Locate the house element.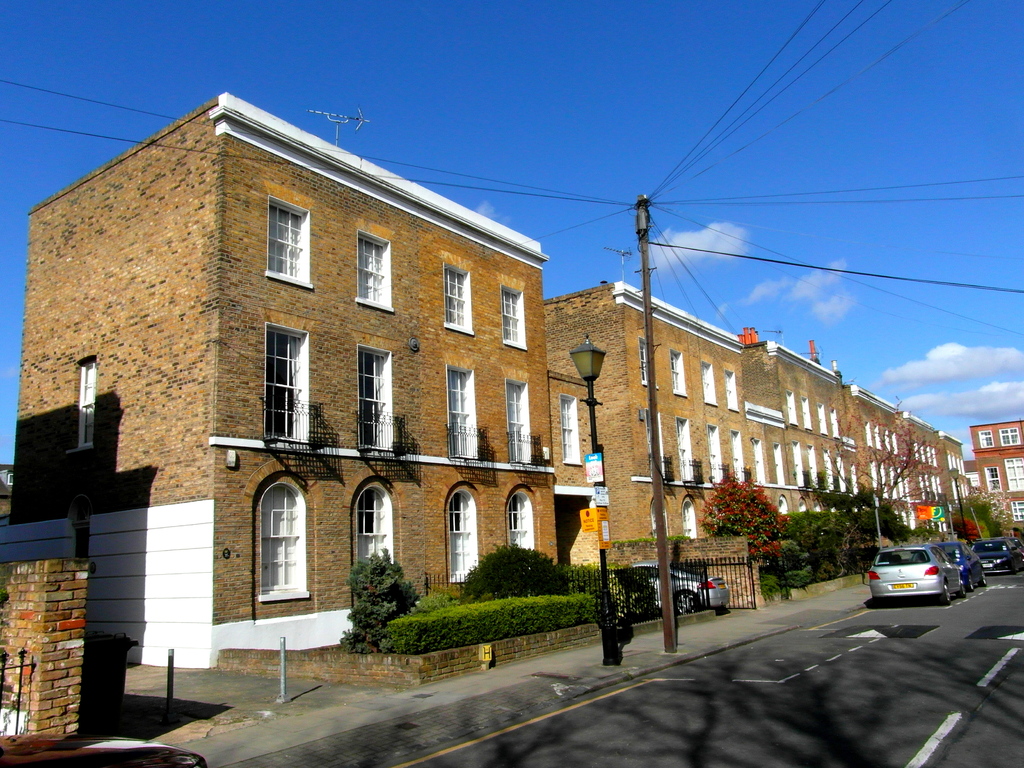
Element bbox: 542:271:753:606.
